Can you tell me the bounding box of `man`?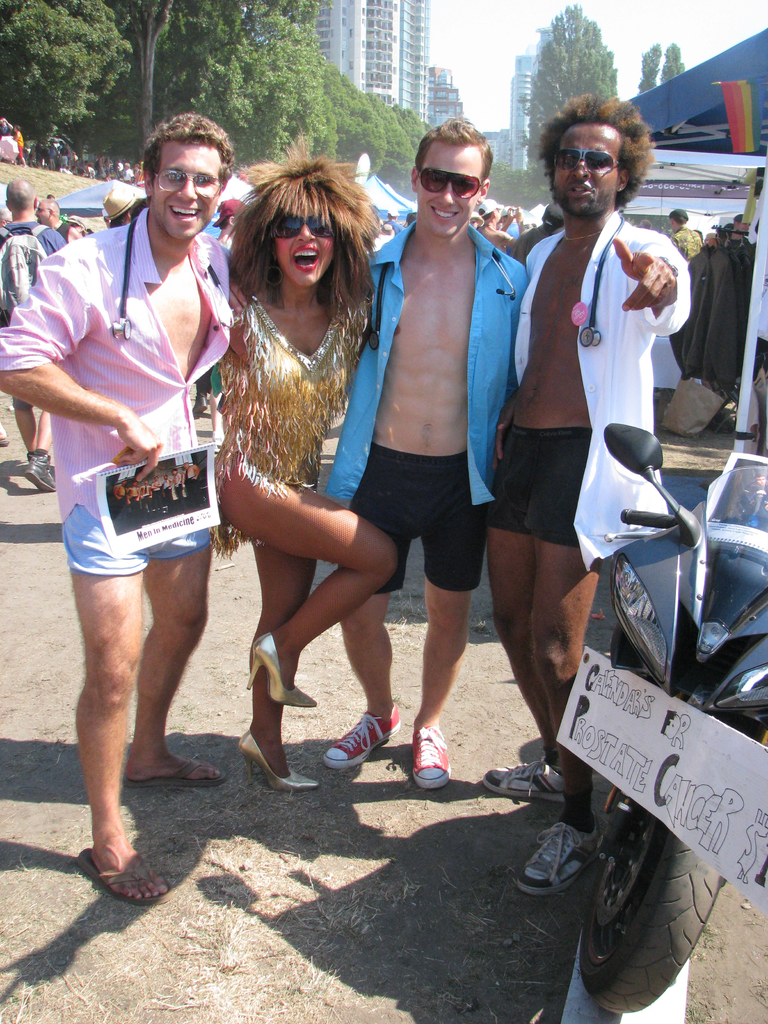
(x1=1, y1=179, x2=63, y2=325).
